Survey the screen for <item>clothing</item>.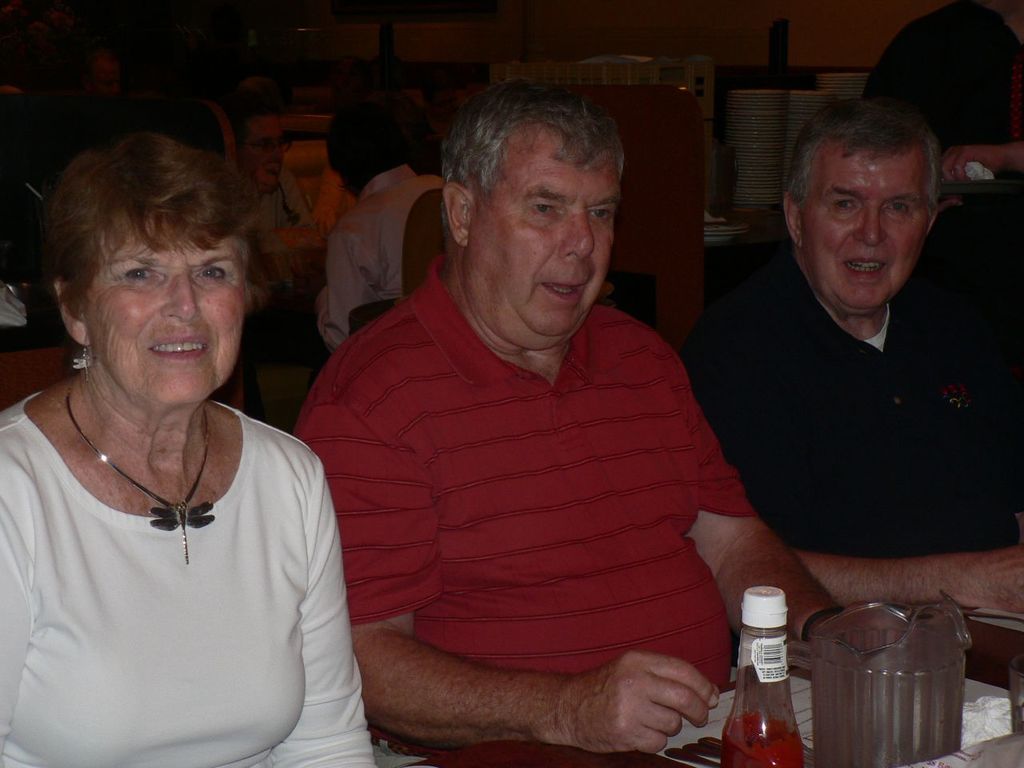
Survey found: detection(858, 0, 1023, 159).
